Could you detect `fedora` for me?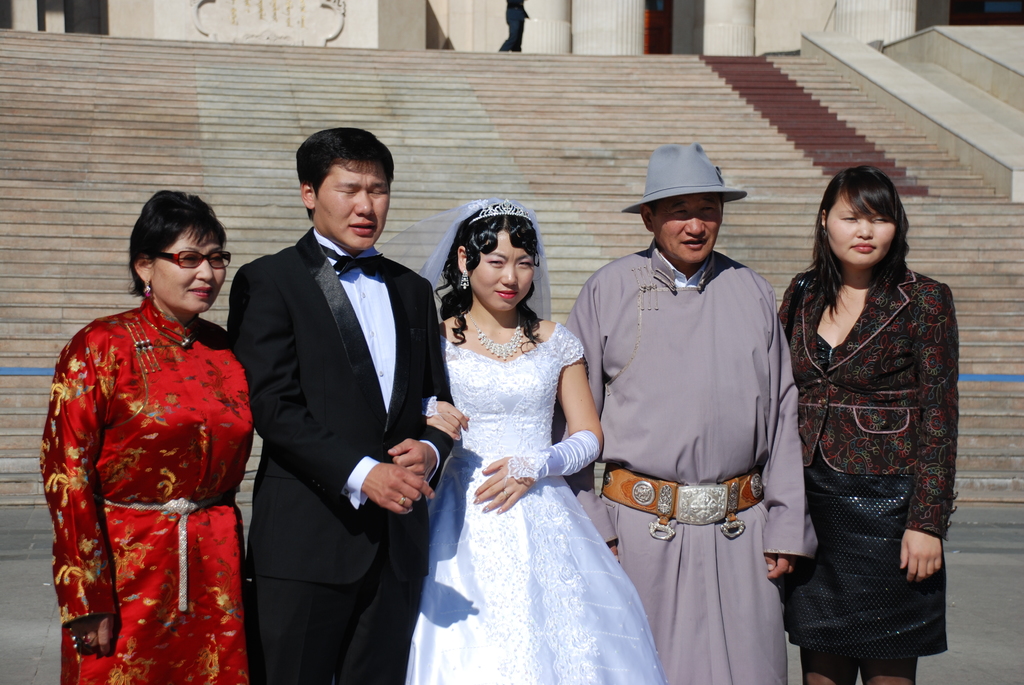
Detection result: 620, 141, 745, 214.
